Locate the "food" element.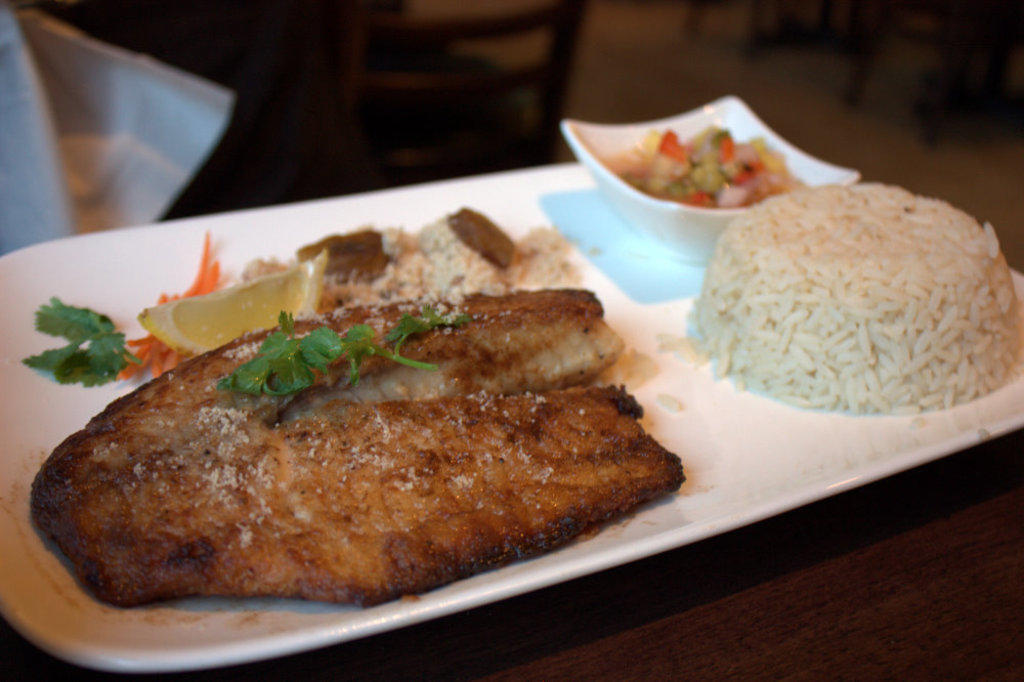
Element bbox: 712, 171, 1010, 416.
